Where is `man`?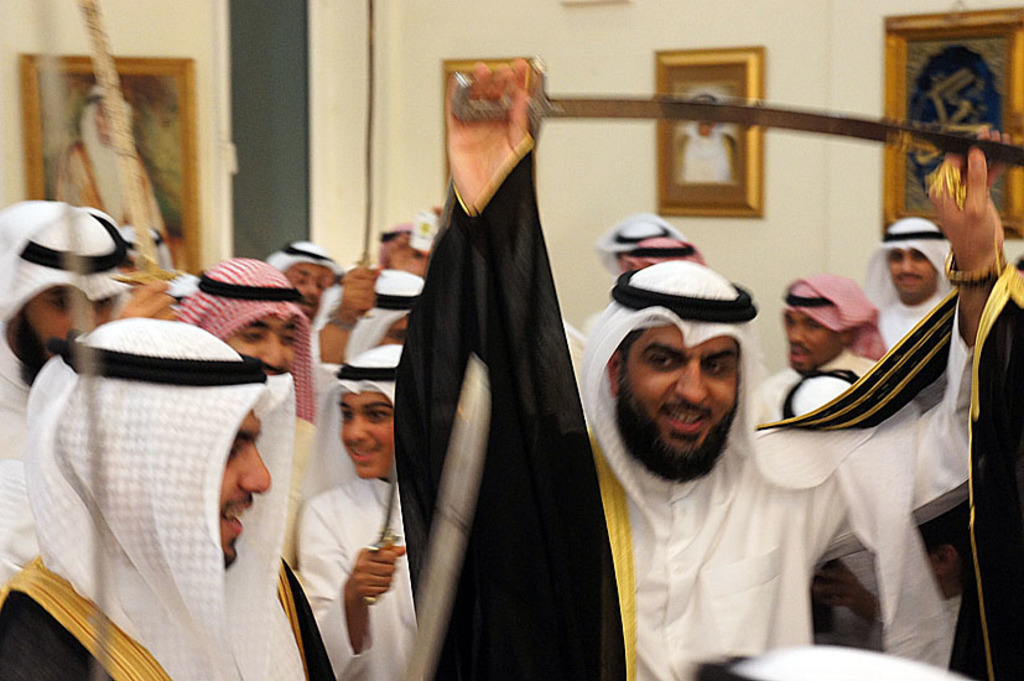
675, 95, 735, 182.
